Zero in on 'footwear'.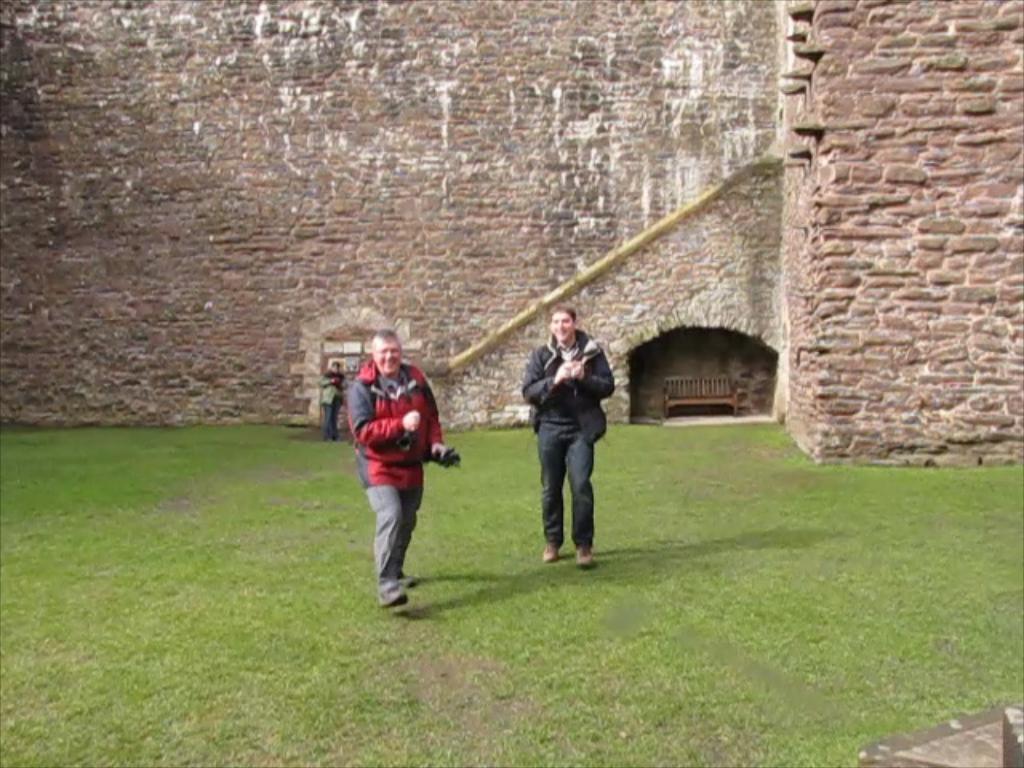
Zeroed in: {"left": 541, "top": 528, "right": 562, "bottom": 560}.
